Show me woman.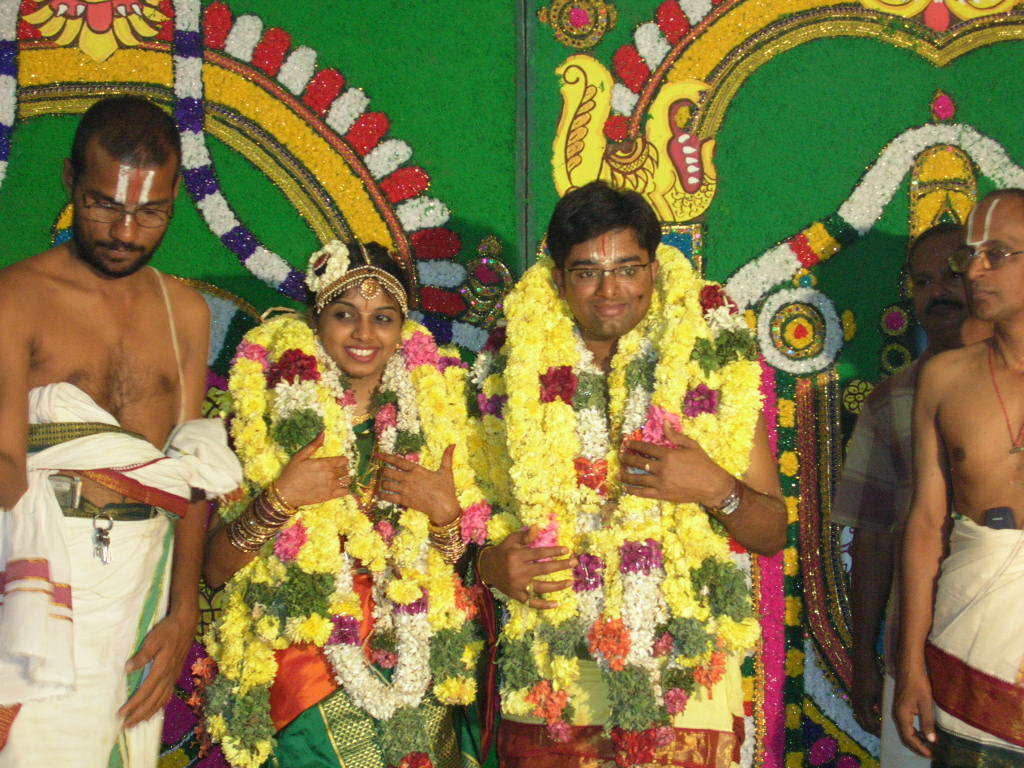
woman is here: bbox=(193, 234, 463, 673).
